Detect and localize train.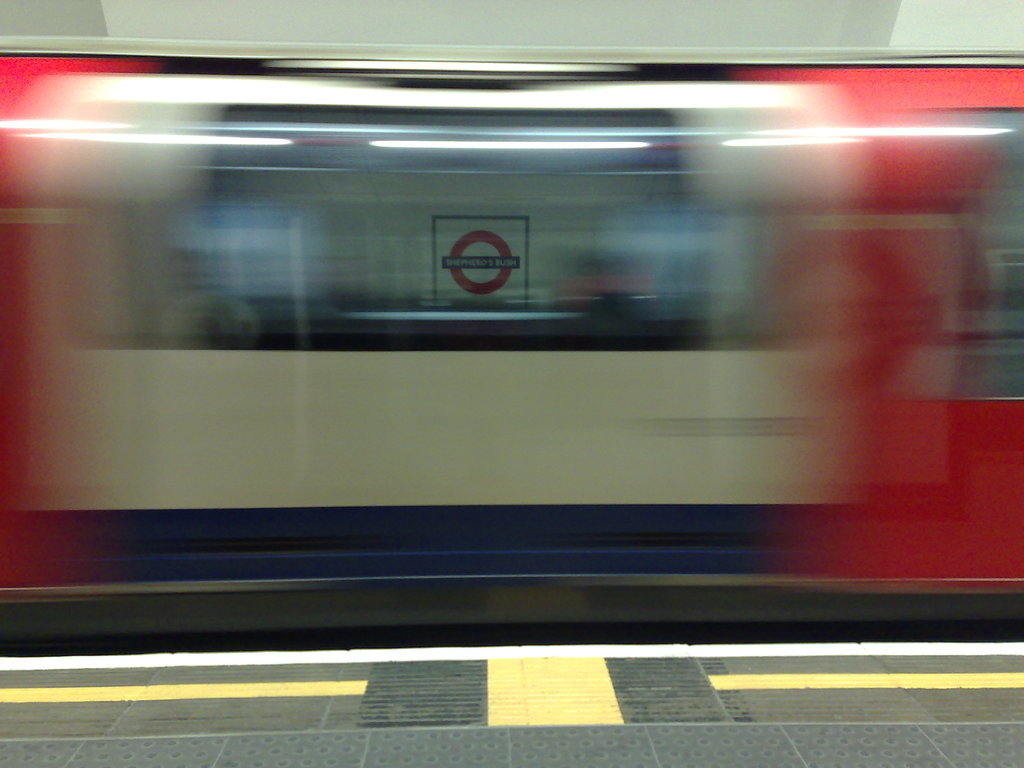
Localized at pyautogui.locateOnScreen(0, 50, 1023, 655).
